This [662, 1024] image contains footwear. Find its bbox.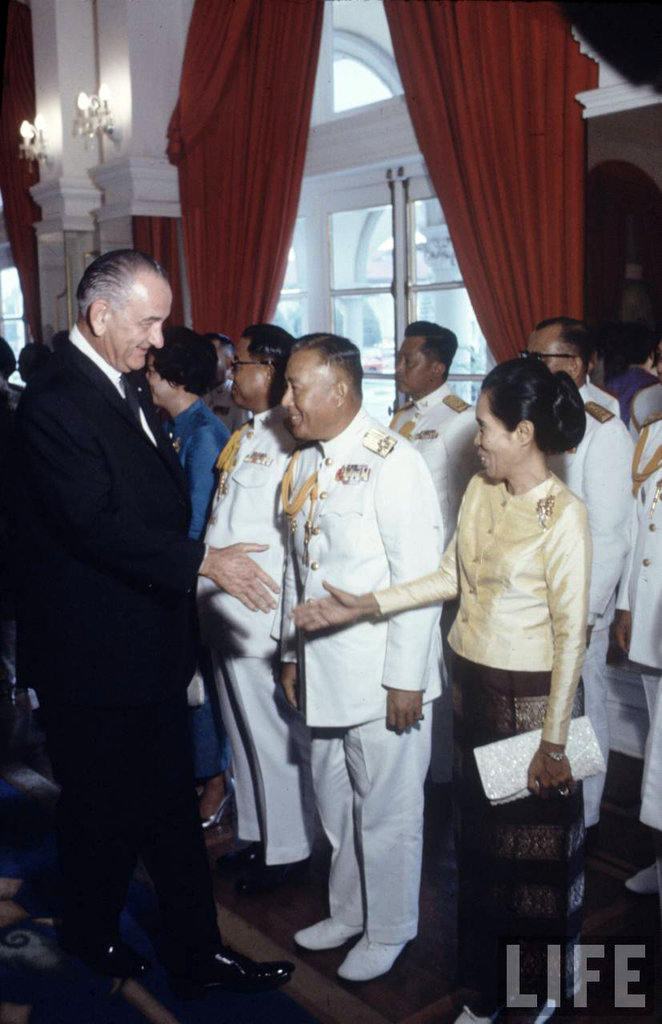
bbox=(625, 865, 661, 894).
